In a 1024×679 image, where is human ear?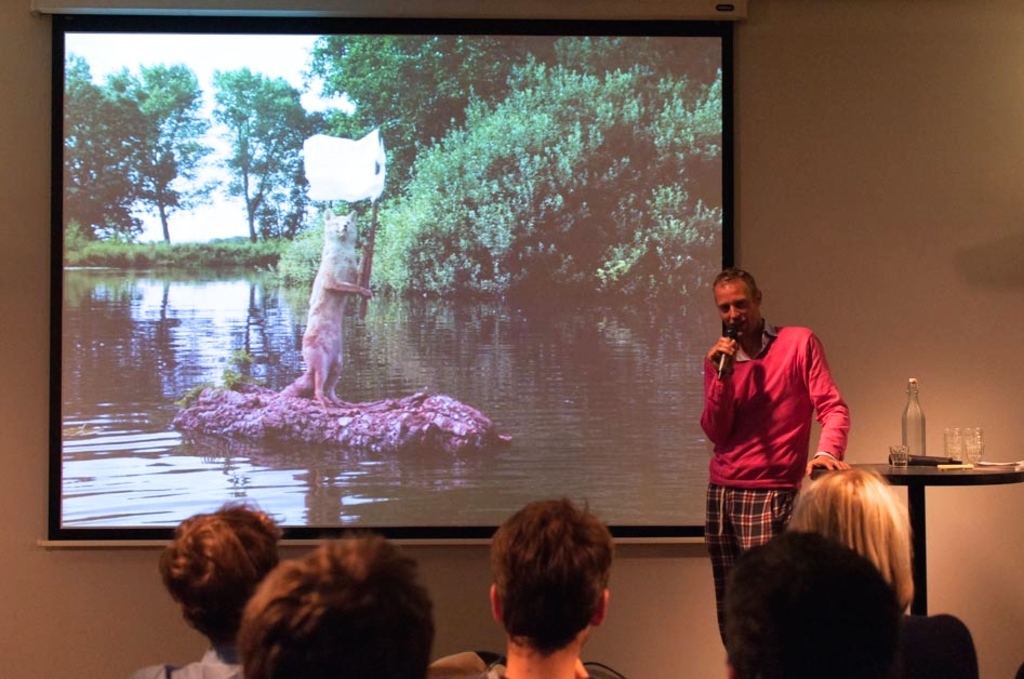
detection(488, 582, 504, 626).
